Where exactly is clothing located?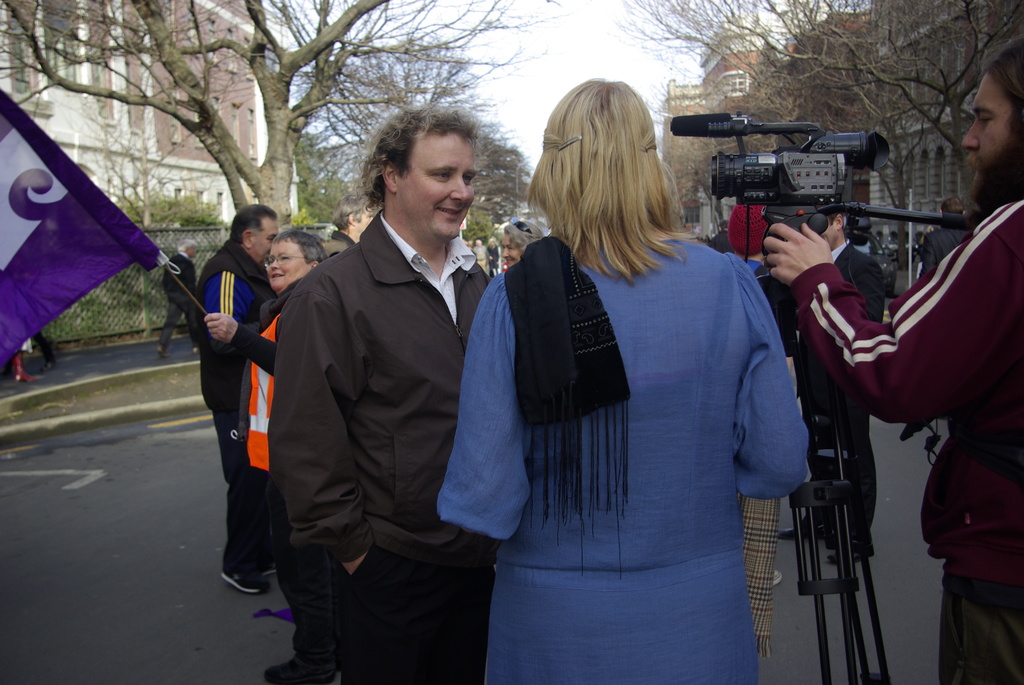
Its bounding box is (794, 244, 886, 552).
